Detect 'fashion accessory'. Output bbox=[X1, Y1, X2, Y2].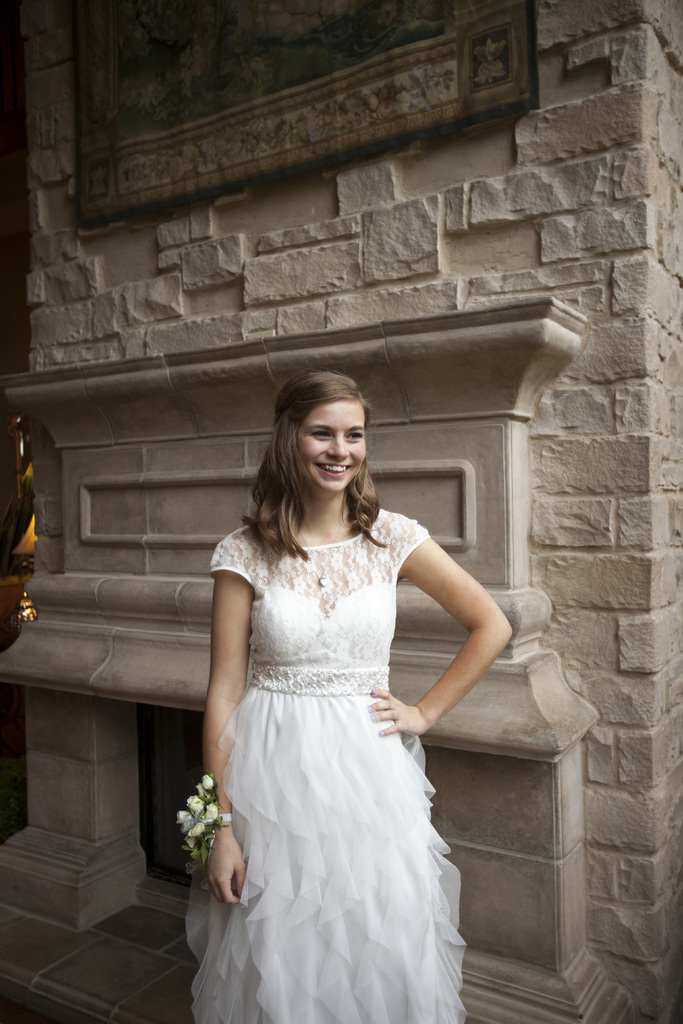
bbox=[378, 730, 385, 735].
